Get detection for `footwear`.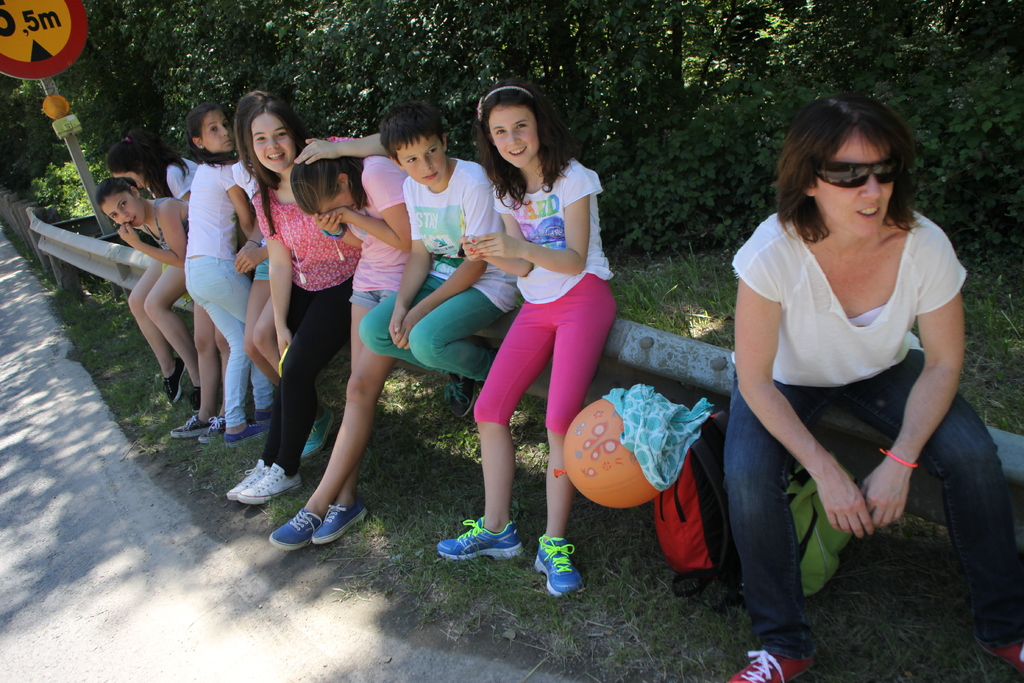
Detection: box=[221, 422, 271, 446].
